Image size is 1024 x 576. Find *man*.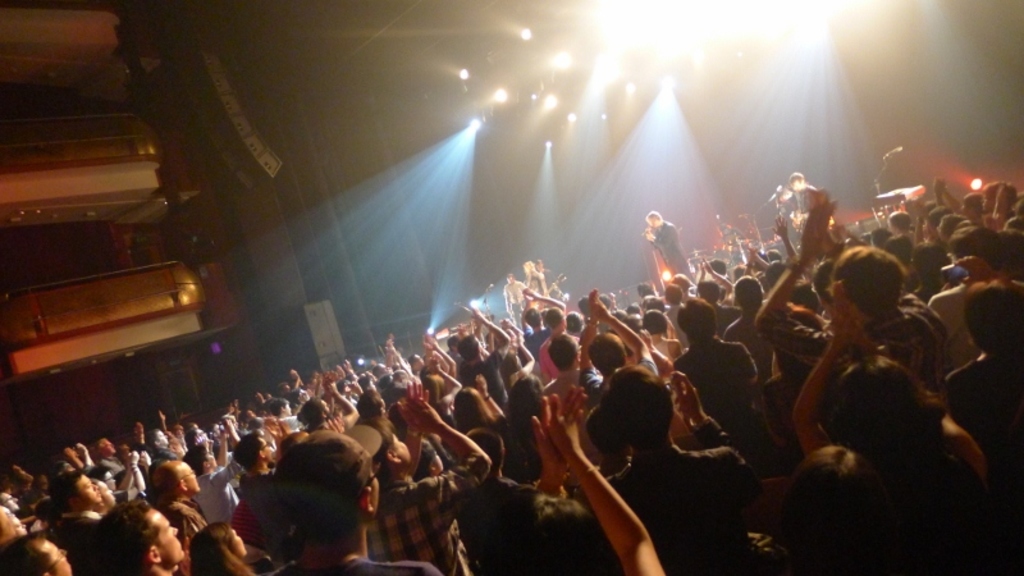
{"left": 183, "top": 442, "right": 241, "bottom": 530}.
